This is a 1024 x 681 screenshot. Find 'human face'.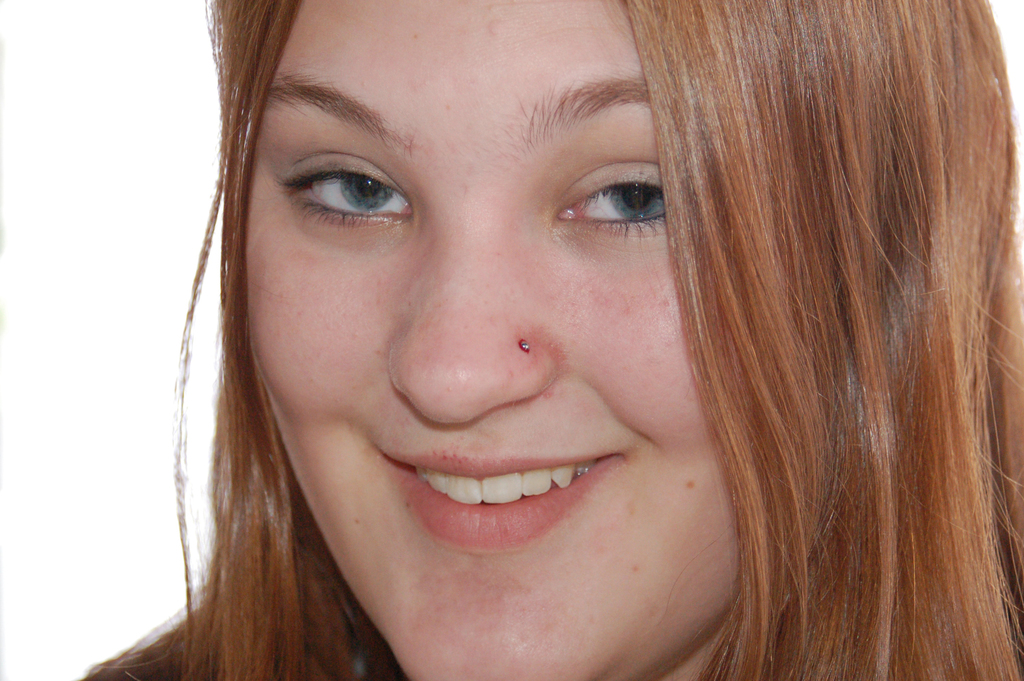
Bounding box: 239 0 754 680.
